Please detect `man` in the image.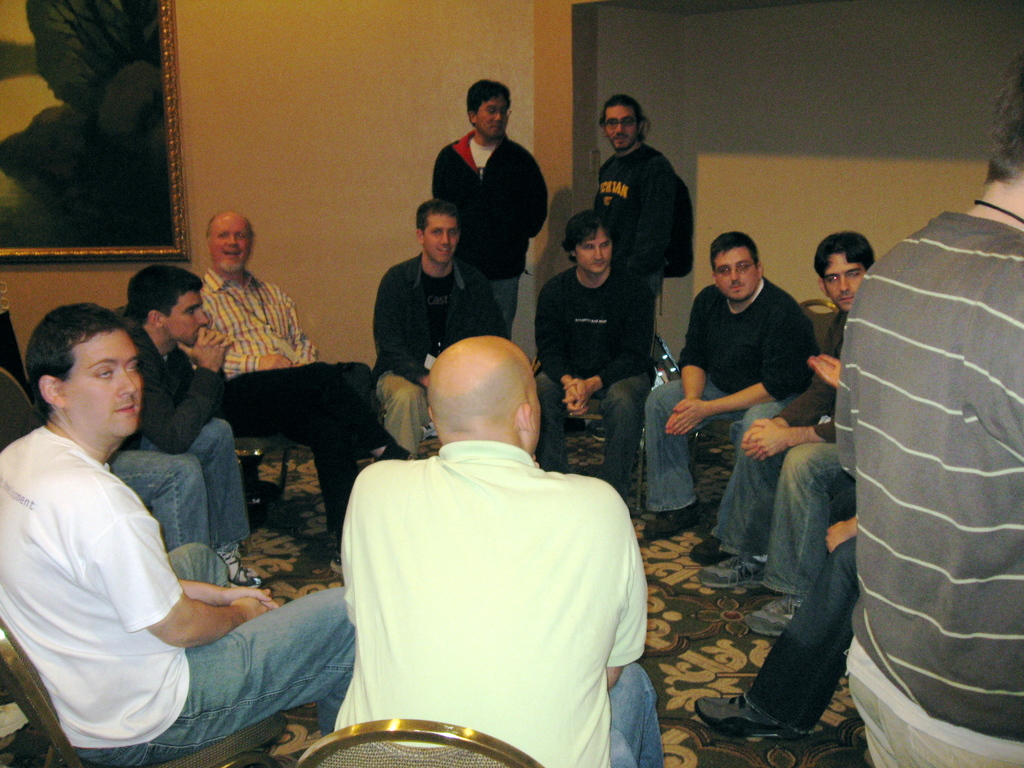
box(700, 234, 879, 633).
